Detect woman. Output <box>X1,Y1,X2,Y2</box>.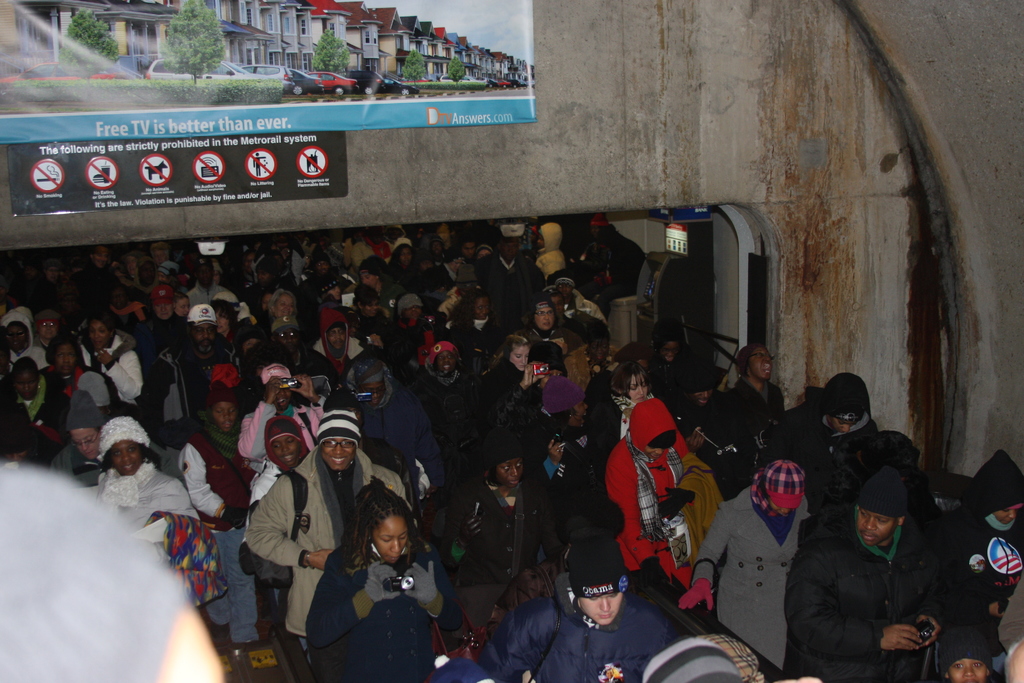
<box>431,250,454,292</box>.
